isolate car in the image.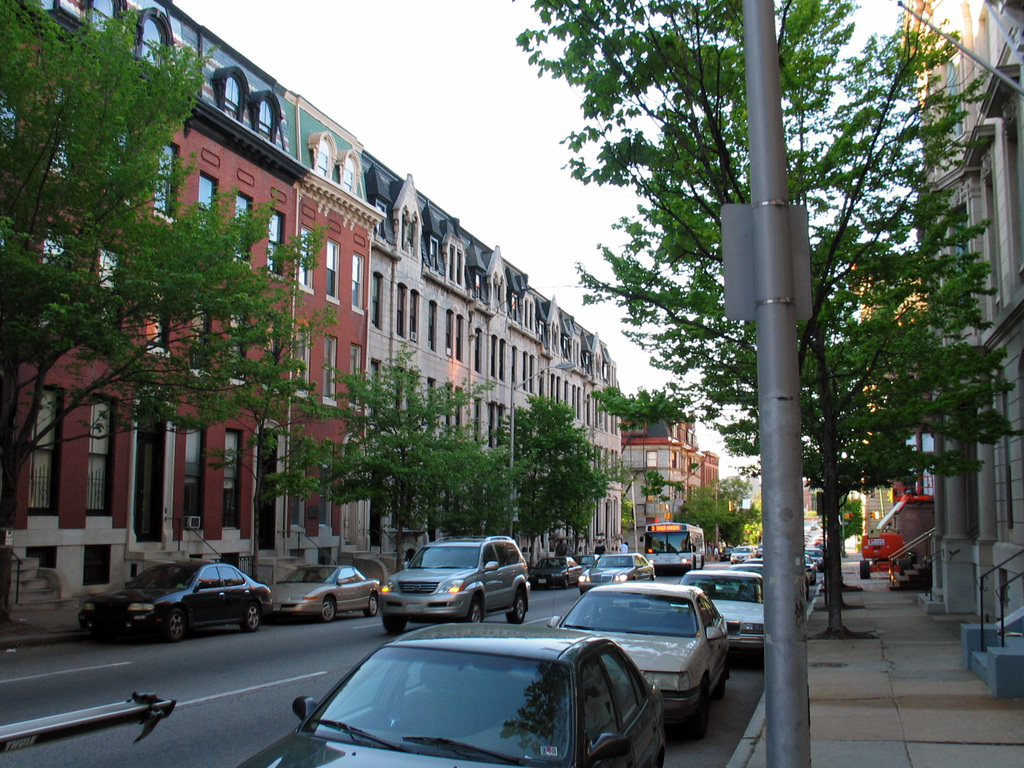
Isolated region: detection(743, 557, 767, 565).
